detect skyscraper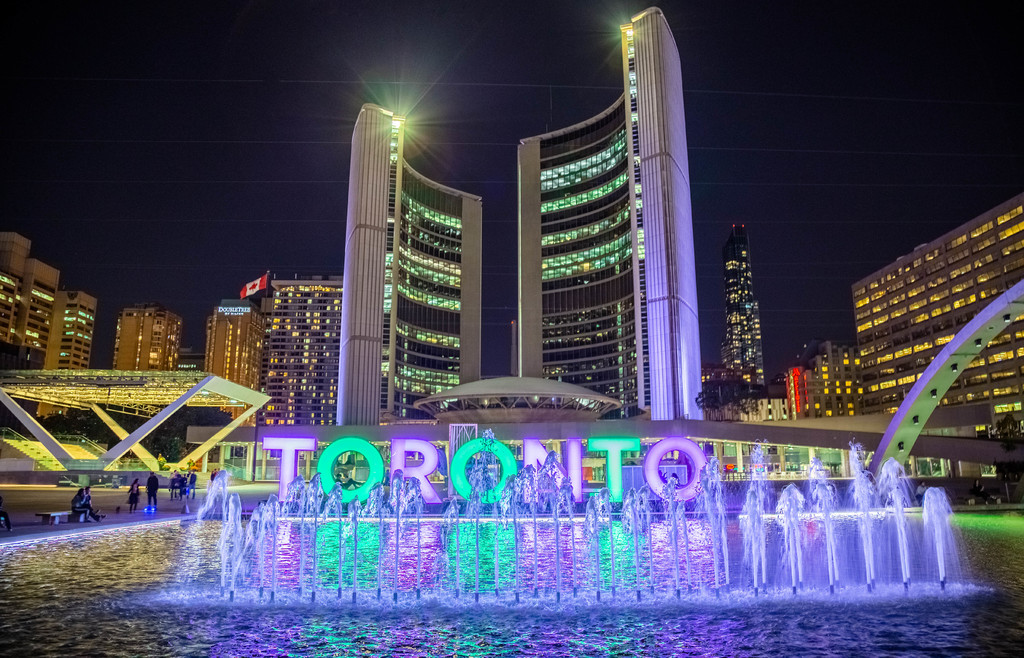
(left=721, top=225, right=771, bottom=394)
